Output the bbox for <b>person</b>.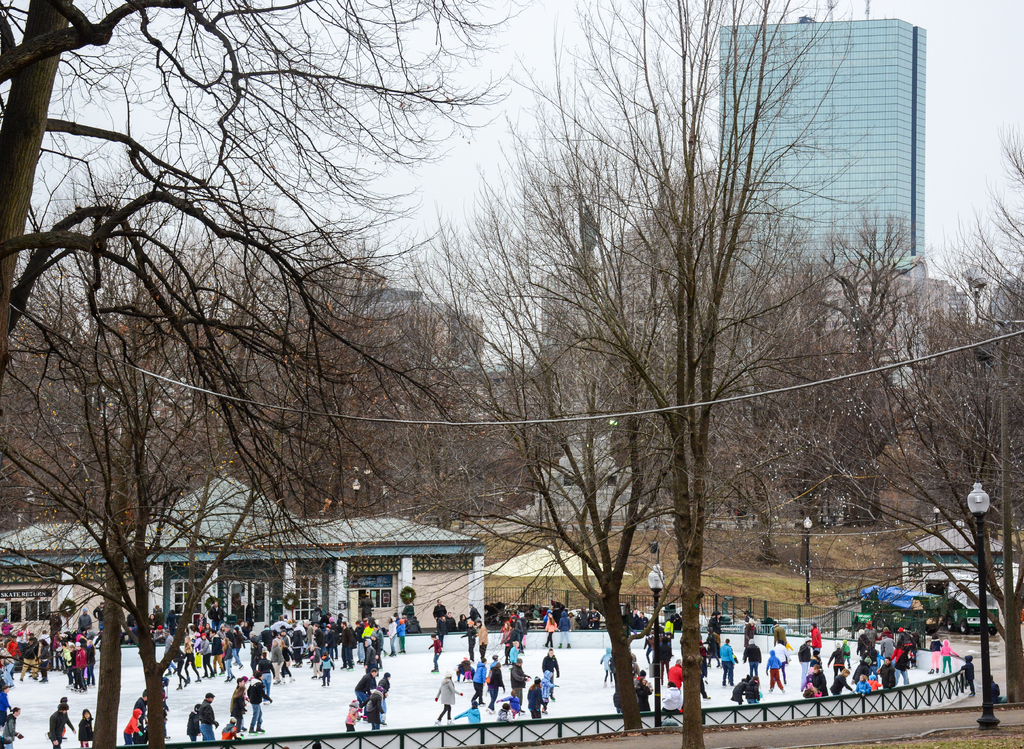
<region>701, 624, 723, 660</region>.
